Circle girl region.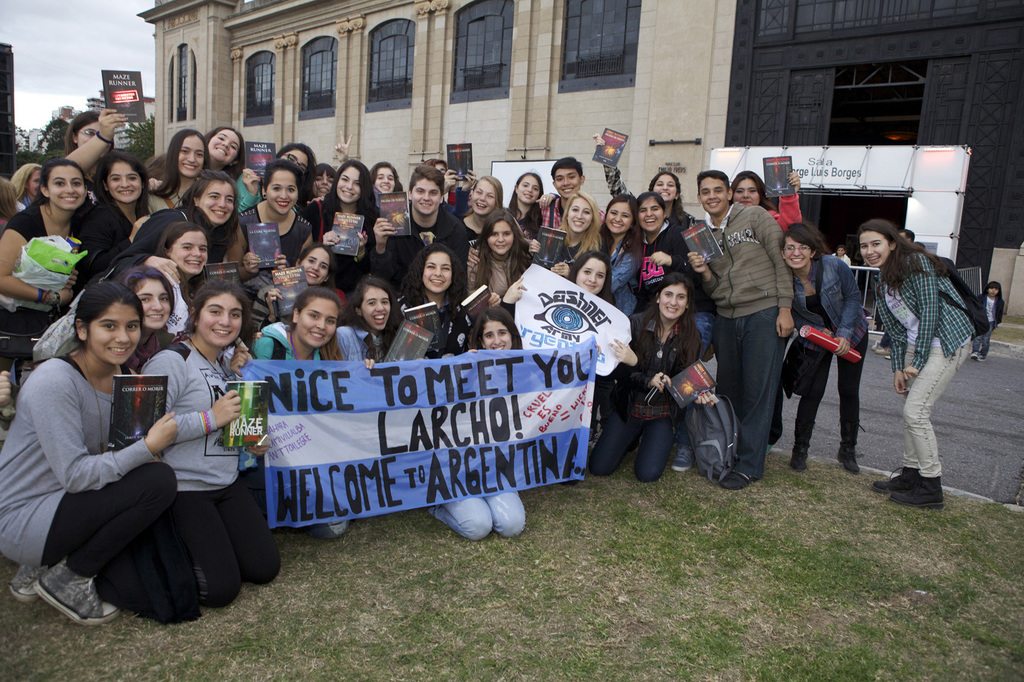
Region: 317:159:380:252.
